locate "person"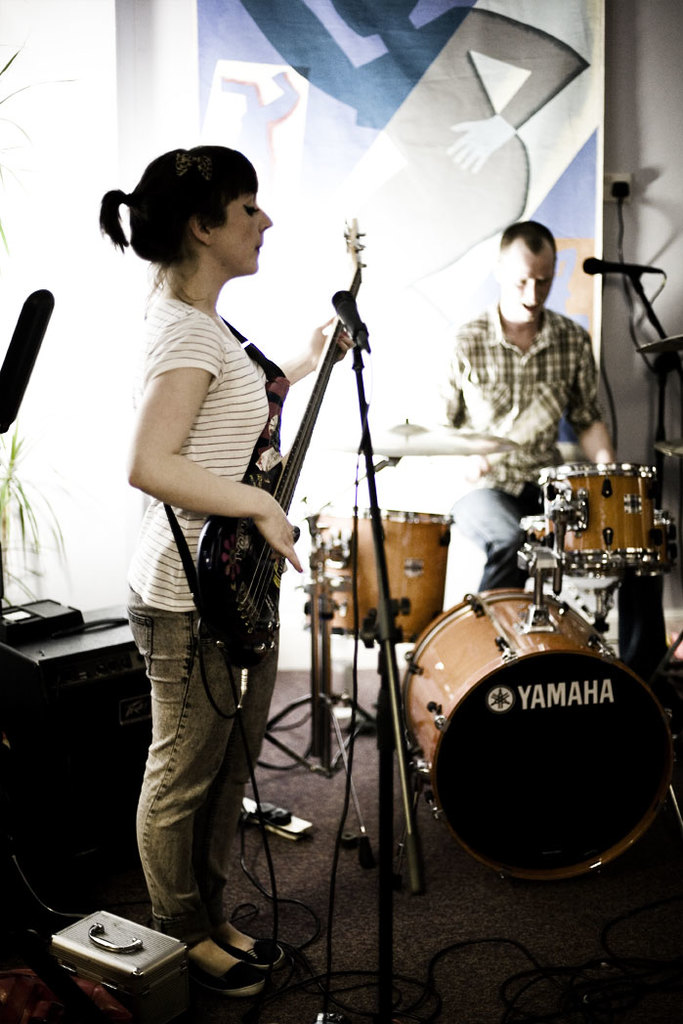
[126, 113, 363, 995]
